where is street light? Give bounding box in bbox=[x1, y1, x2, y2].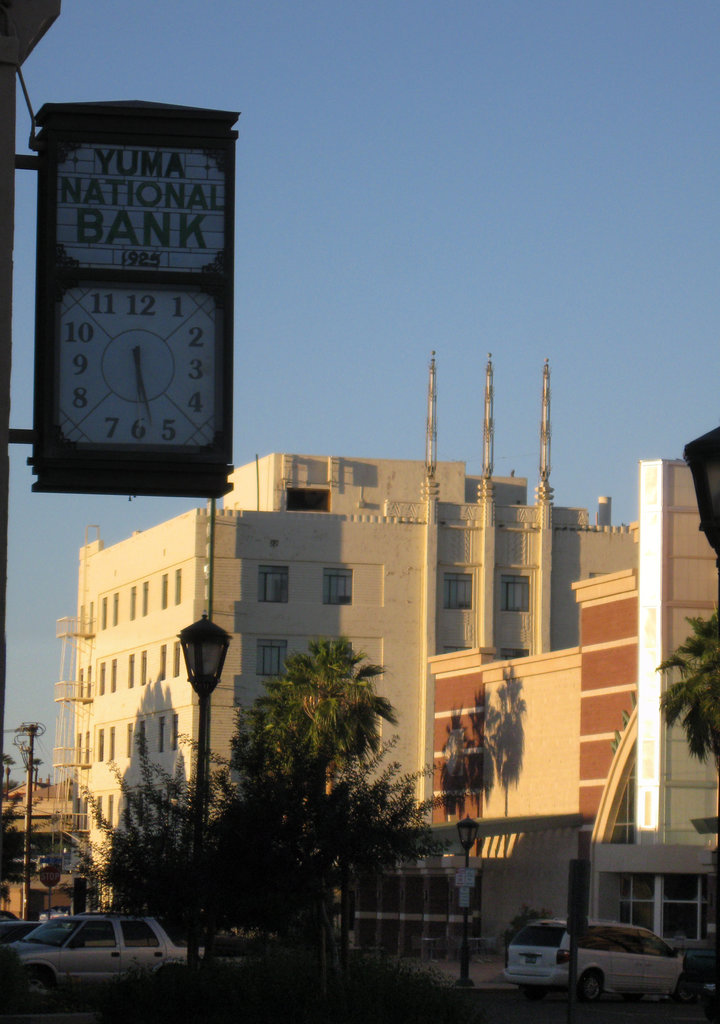
bbox=[177, 614, 231, 980].
